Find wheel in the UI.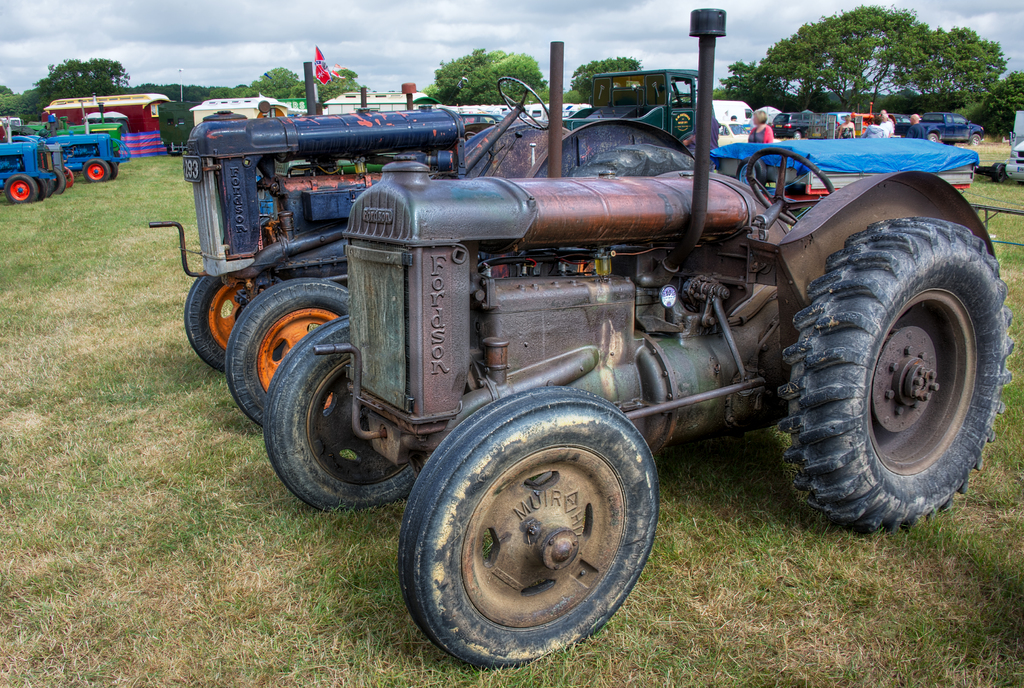
UI element at bbox=[184, 273, 262, 372].
